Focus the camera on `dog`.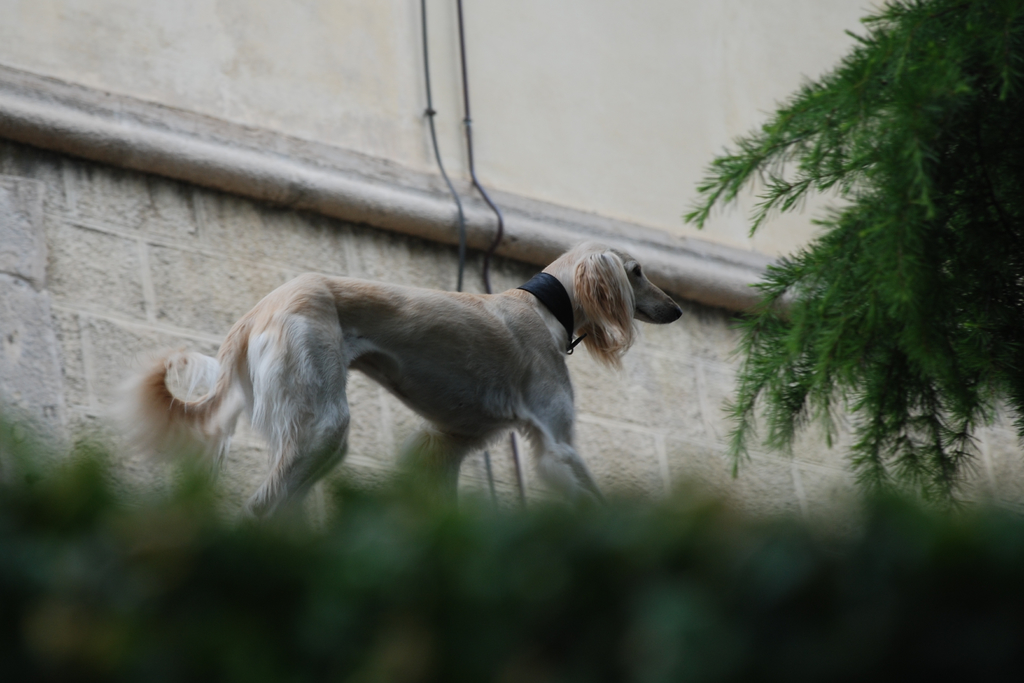
Focus region: pyautogui.locateOnScreen(125, 241, 685, 525).
